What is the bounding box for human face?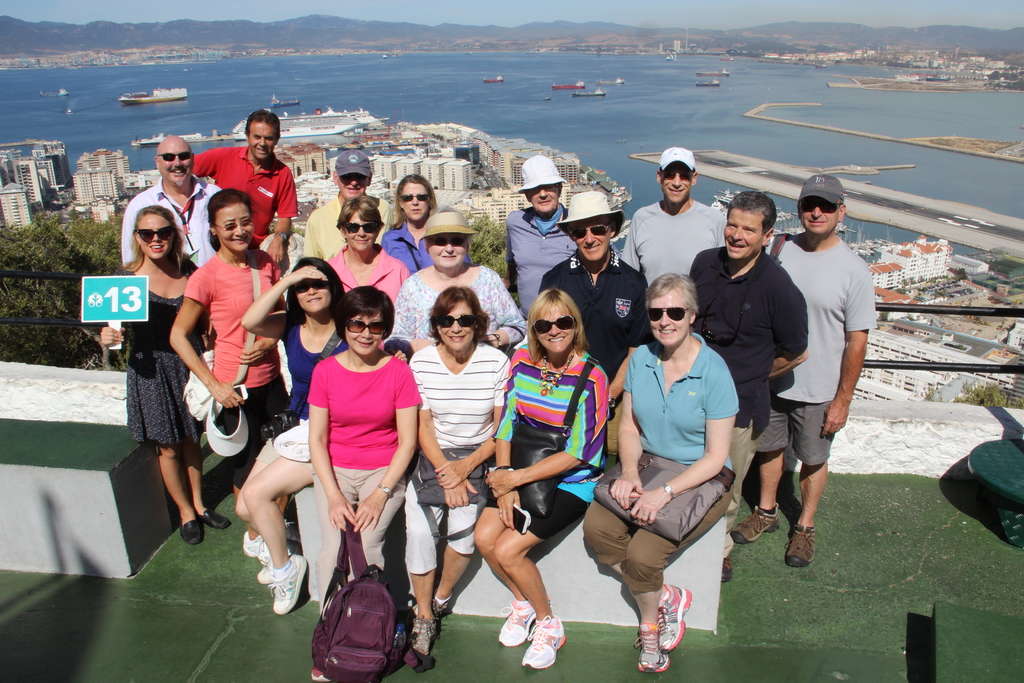
<bbox>431, 303, 480, 356</bbox>.
